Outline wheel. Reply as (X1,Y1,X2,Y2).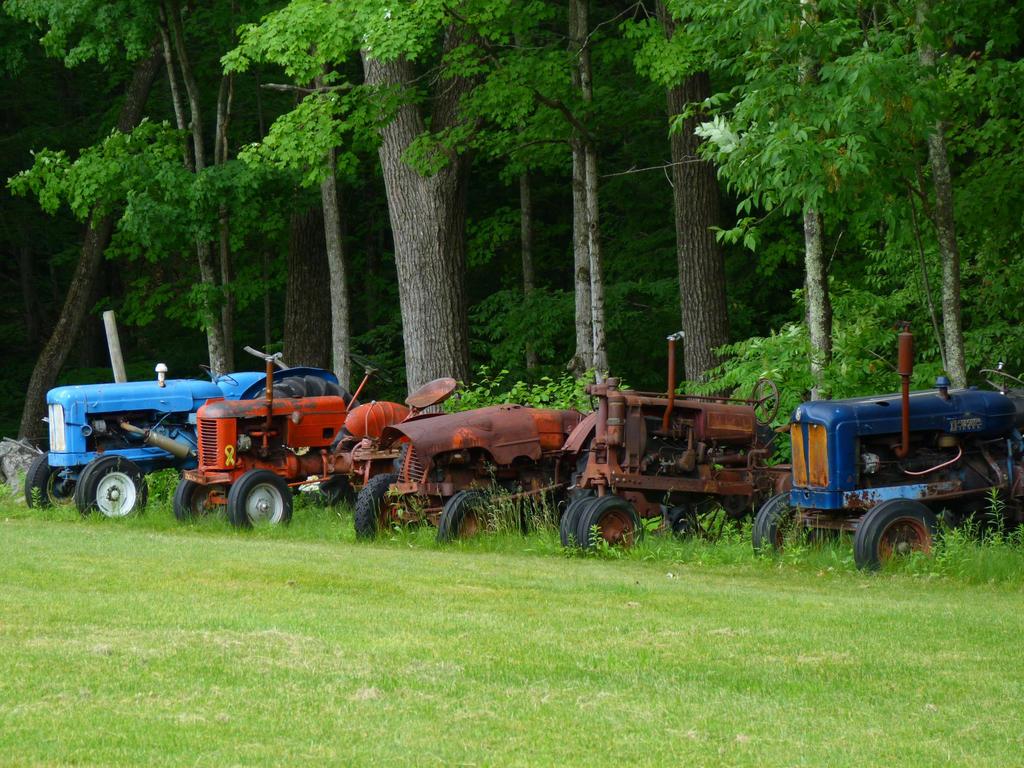
(751,492,831,563).
